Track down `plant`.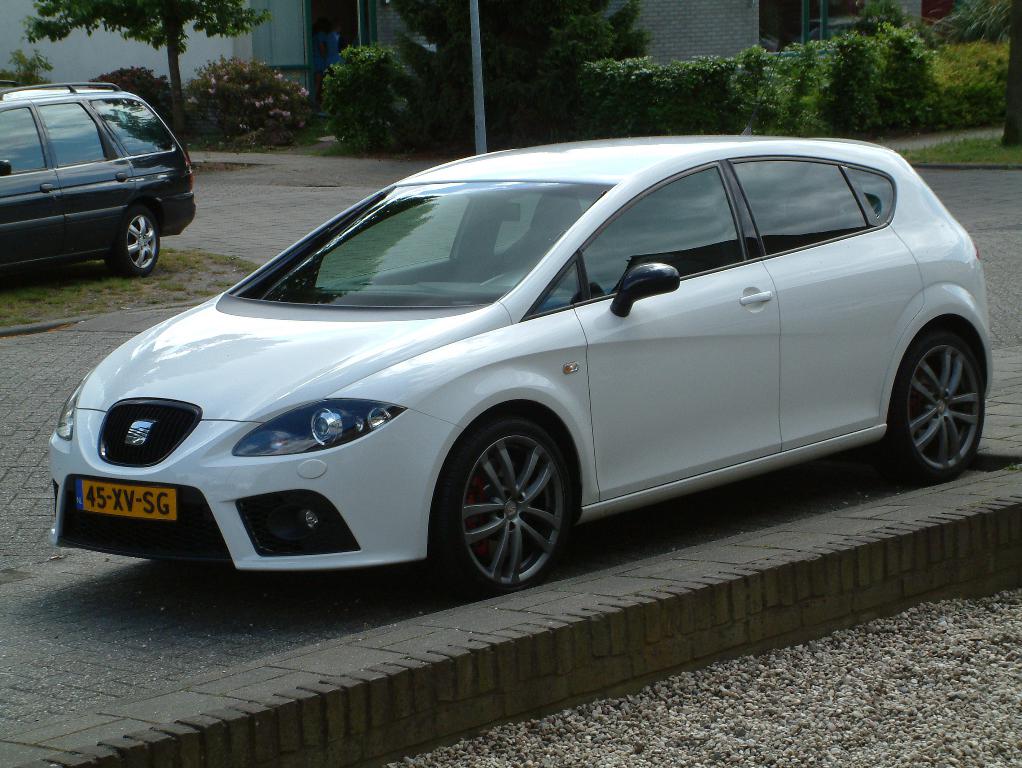
Tracked to [179,52,317,148].
